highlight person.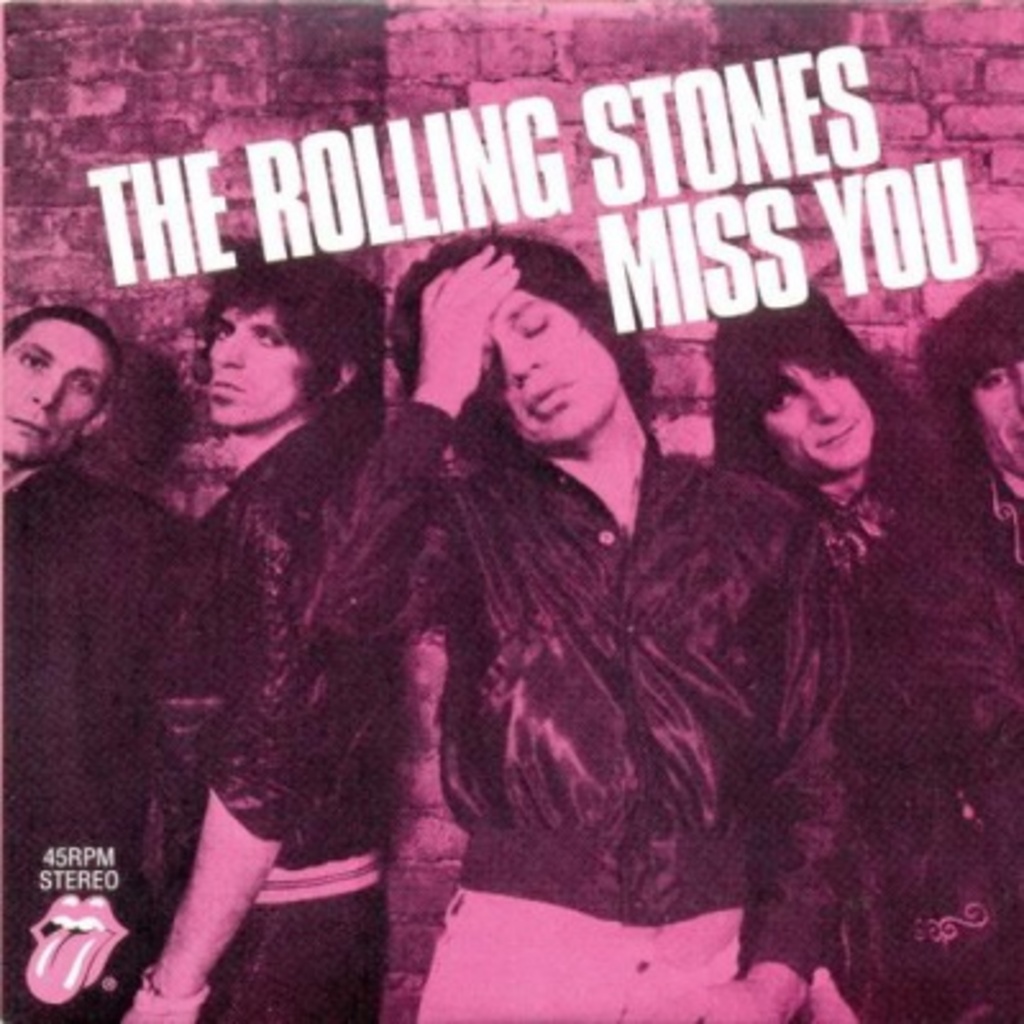
Highlighted region: 707/279/968/625.
